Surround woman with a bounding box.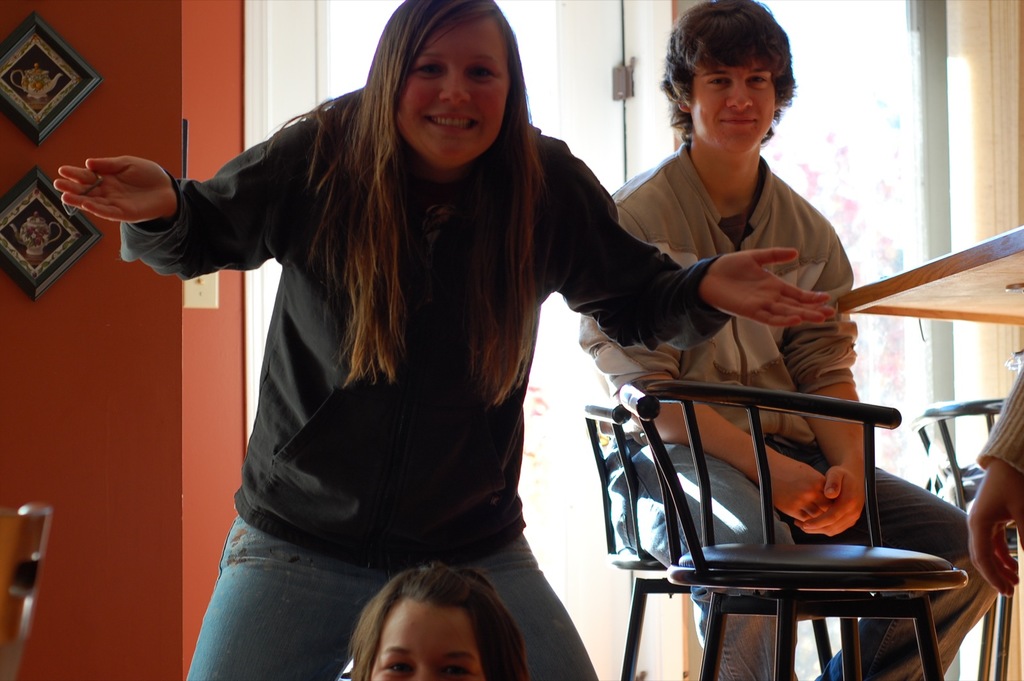
l=338, t=561, r=525, b=680.
